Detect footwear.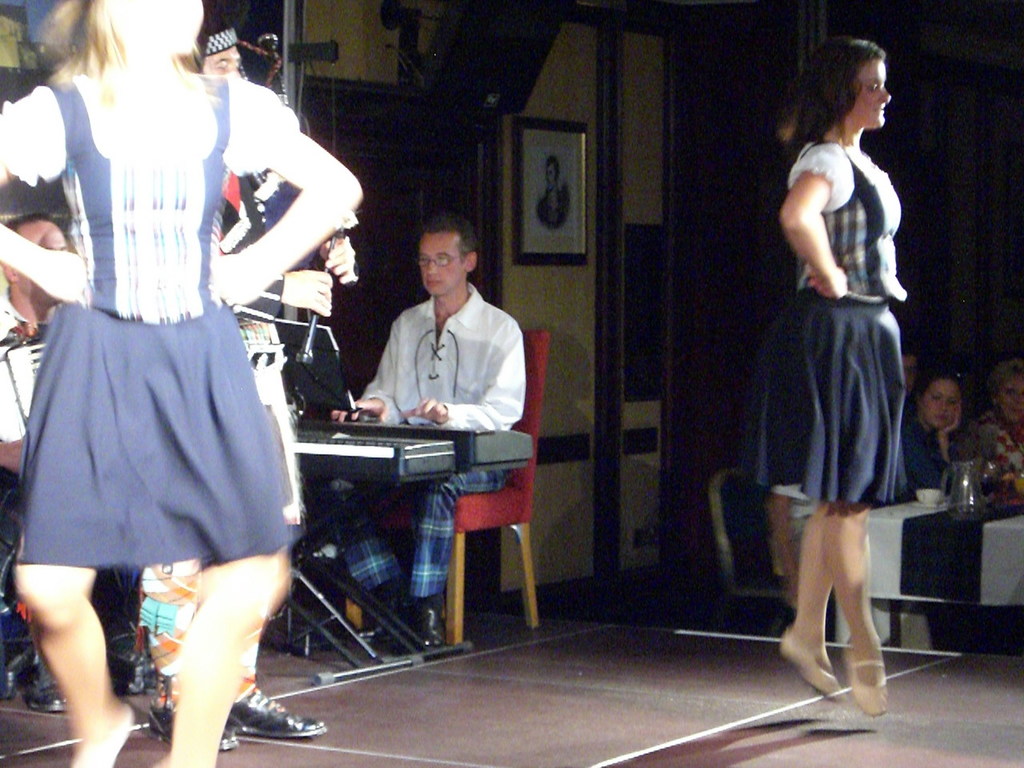
Detected at 112:646:154:694.
